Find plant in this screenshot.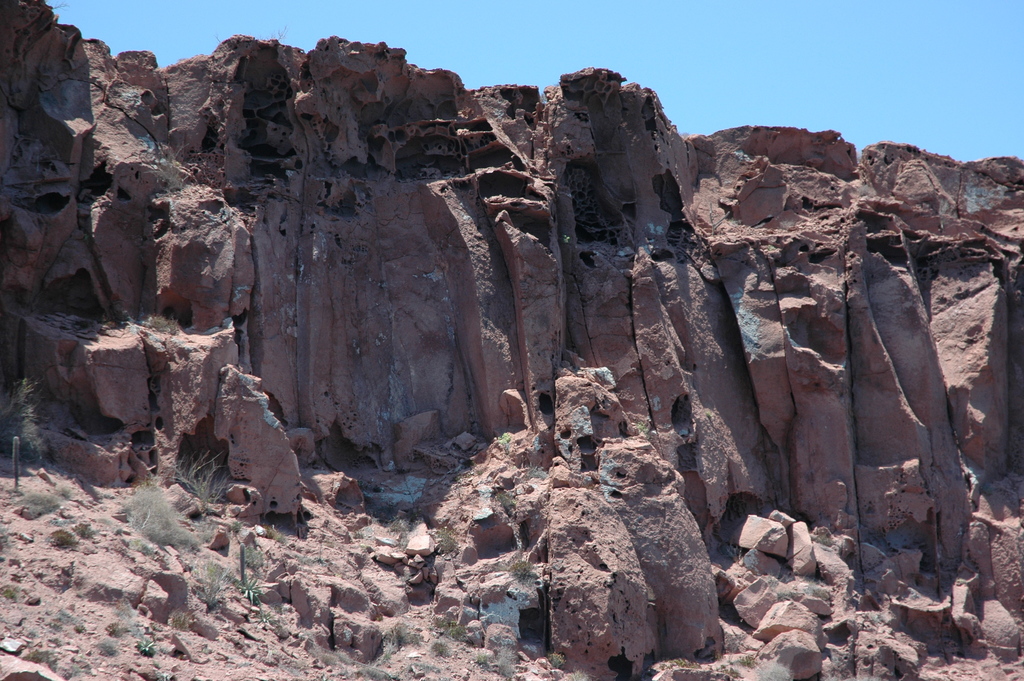
The bounding box for plant is (left=706, top=201, right=731, bottom=239).
